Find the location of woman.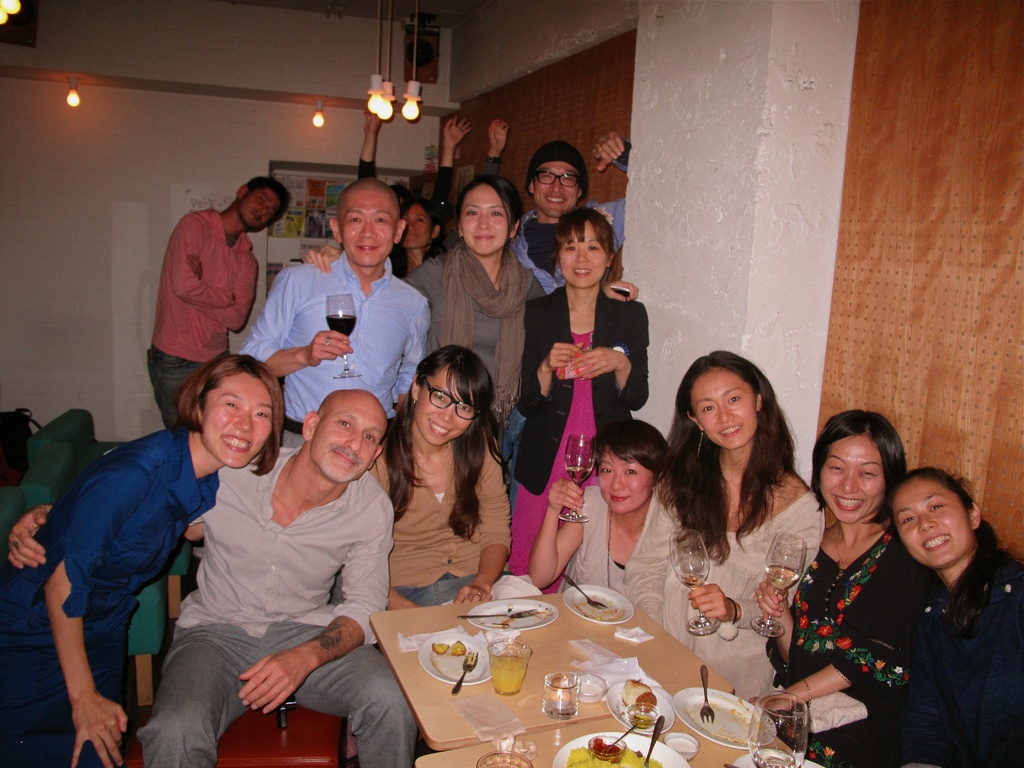
Location: rect(365, 341, 518, 619).
